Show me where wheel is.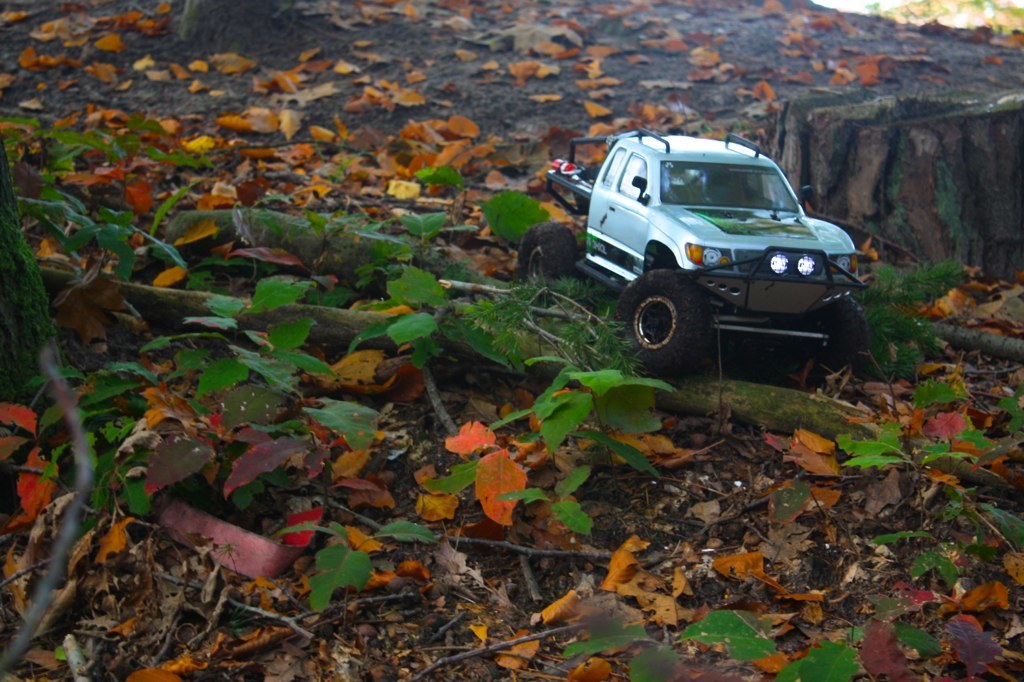
wheel is at left=632, top=267, right=719, bottom=358.
